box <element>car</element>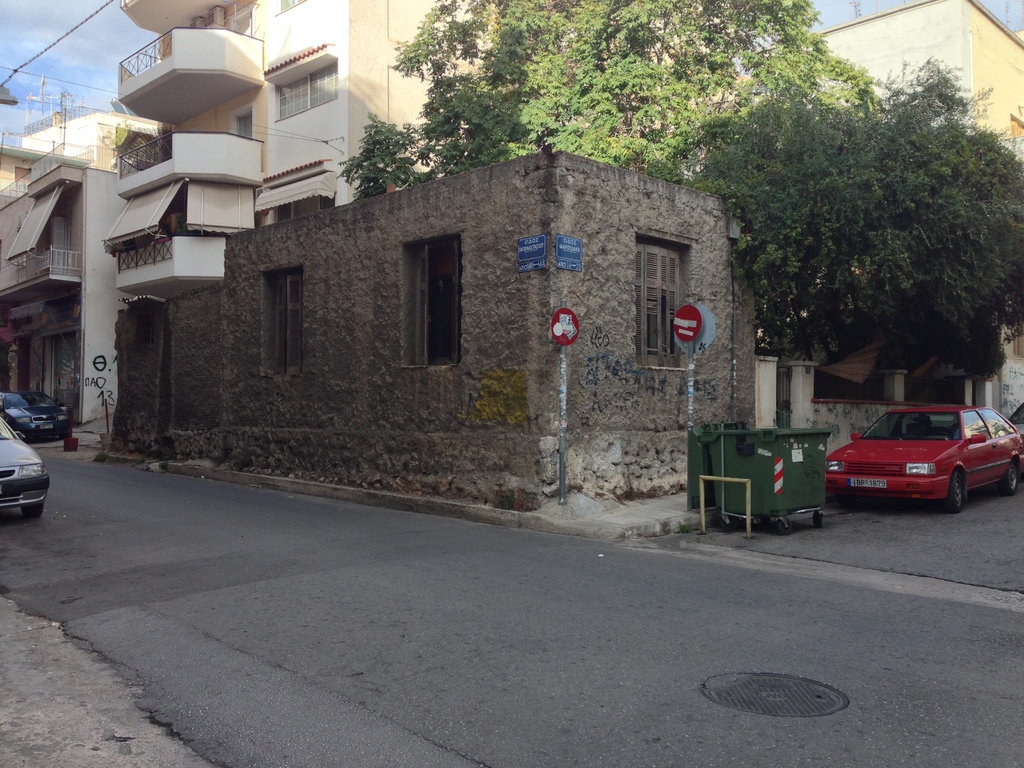
[1008,397,1023,449]
